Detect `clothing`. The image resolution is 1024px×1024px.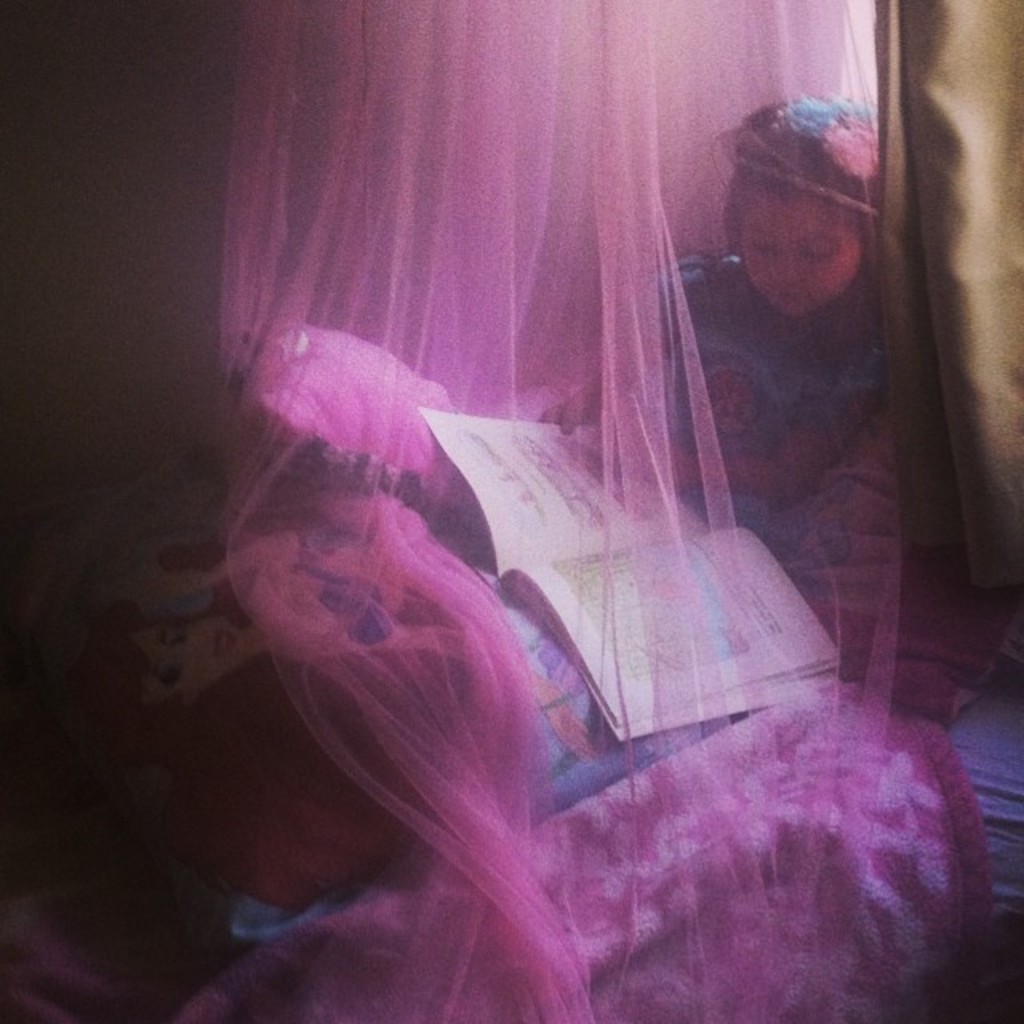
19:251:886:936.
